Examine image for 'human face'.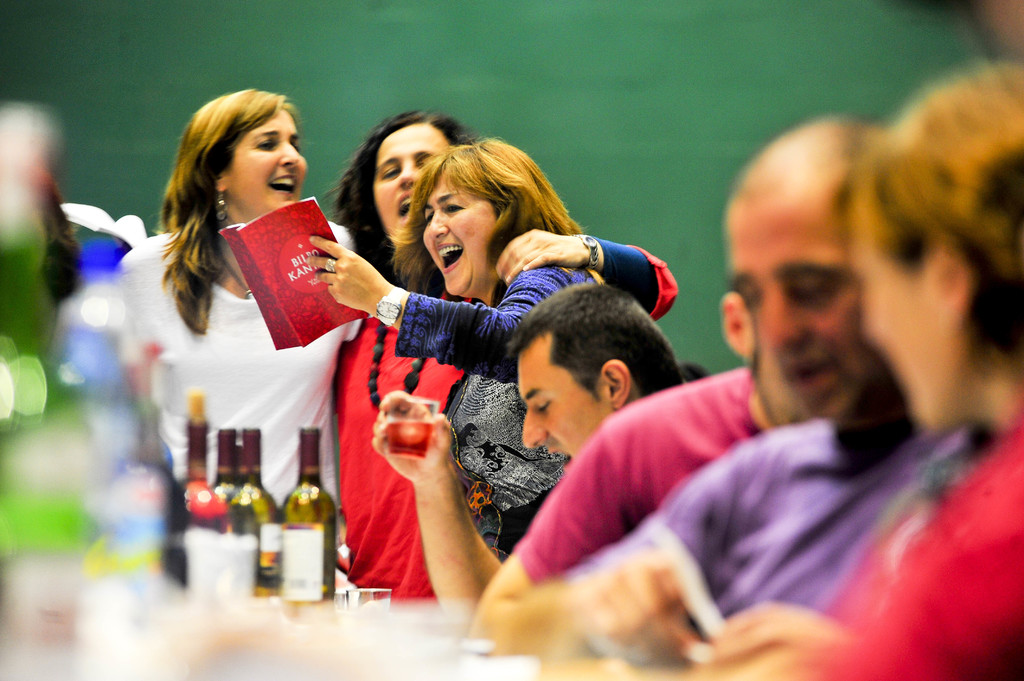
Examination result: <bbox>421, 171, 493, 300</bbox>.
